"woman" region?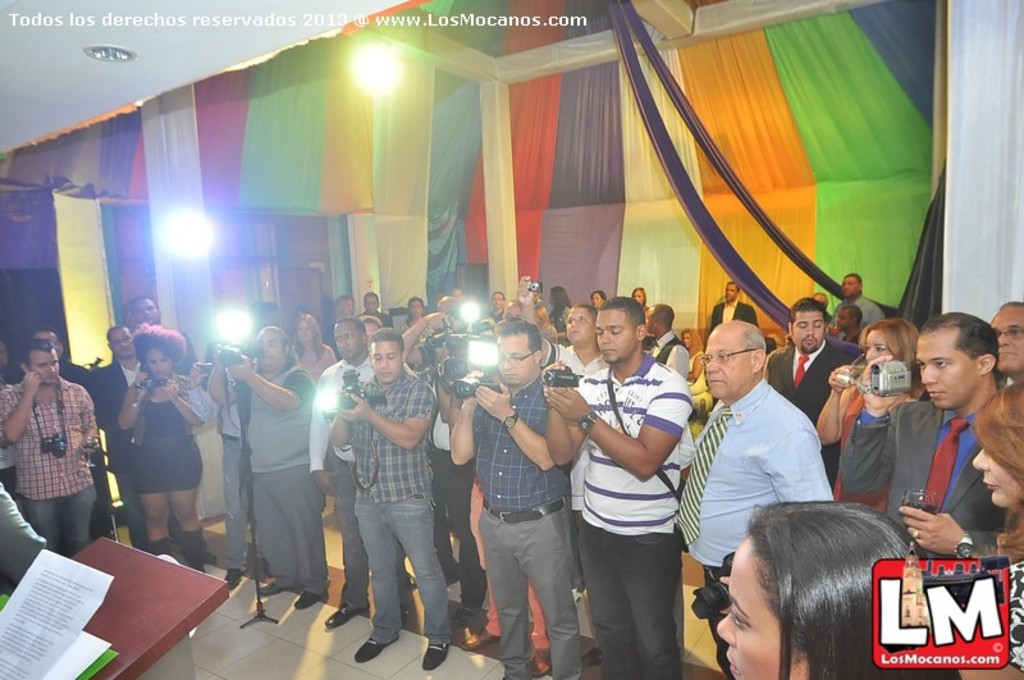
[left=549, top=289, right=570, bottom=344]
